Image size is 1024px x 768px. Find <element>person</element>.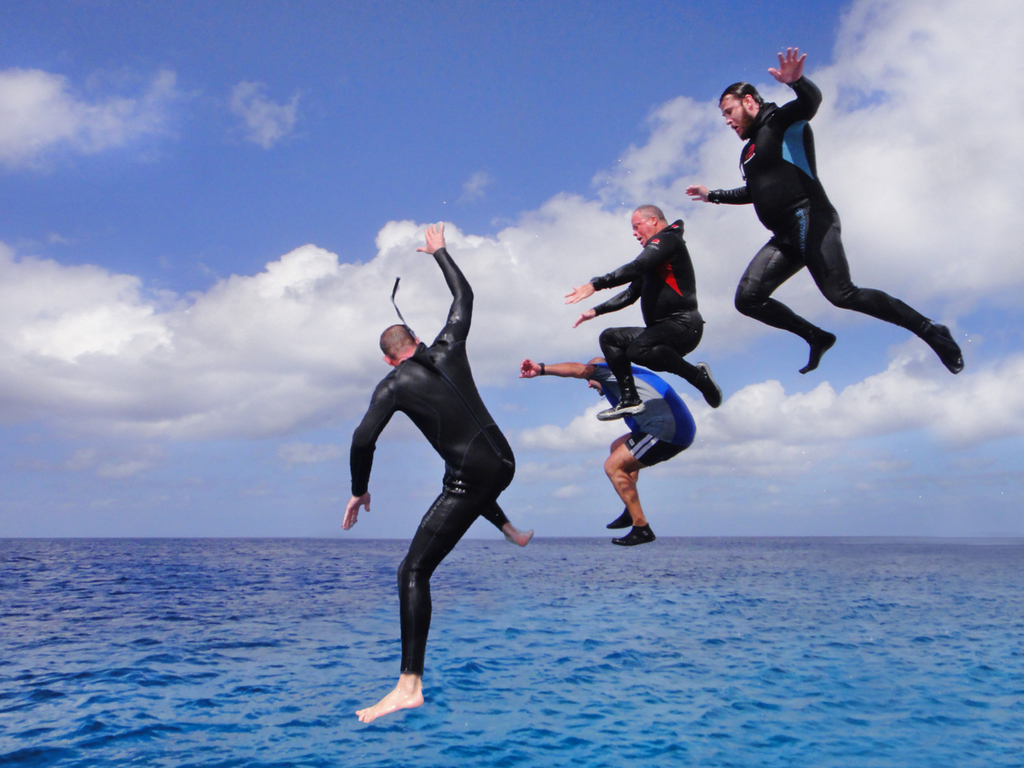
pyautogui.locateOnScreen(517, 355, 697, 547).
